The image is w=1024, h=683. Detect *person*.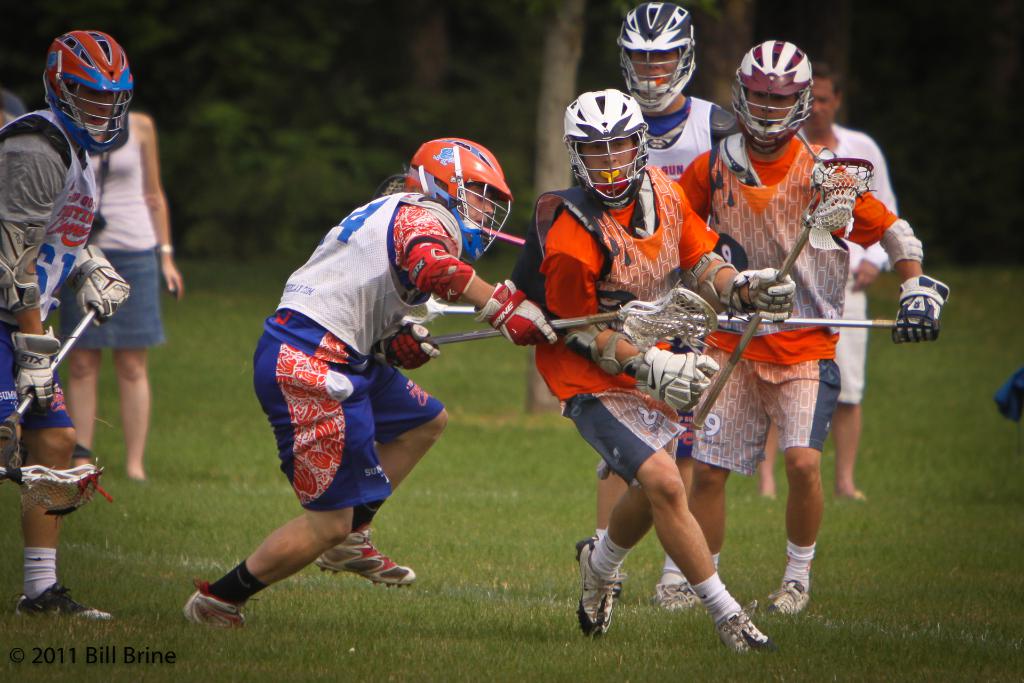
Detection: box(186, 132, 561, 630).
